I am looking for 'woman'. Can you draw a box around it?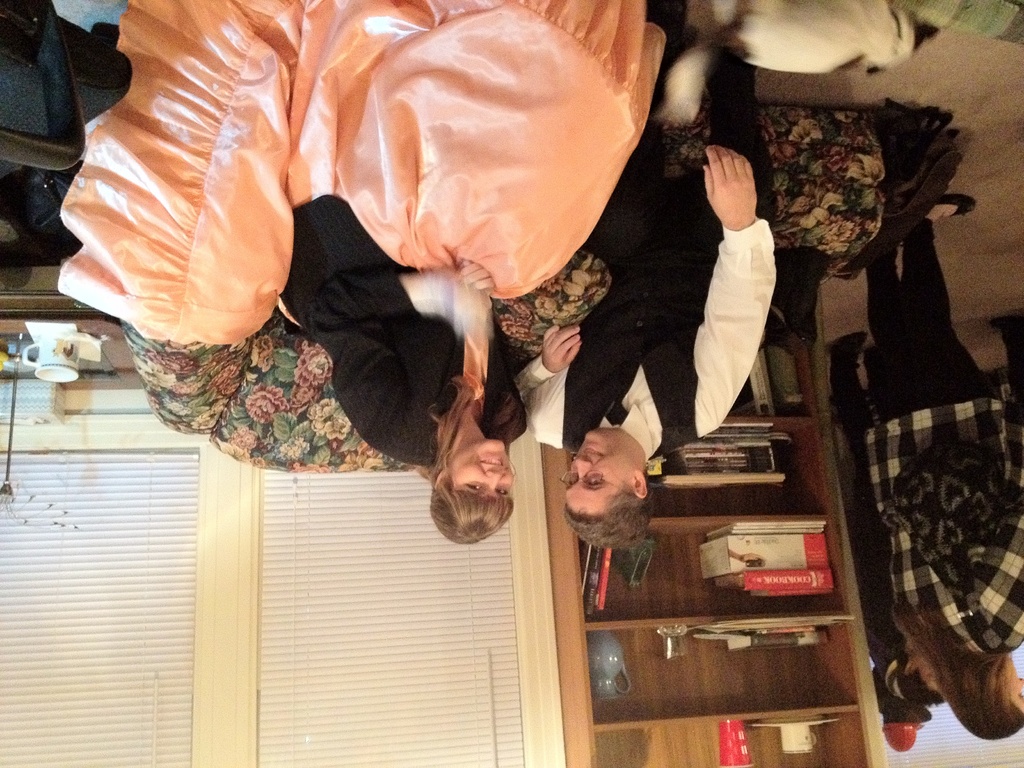
Sure, the bounding box is bbox(1, 0, 684, 551).
